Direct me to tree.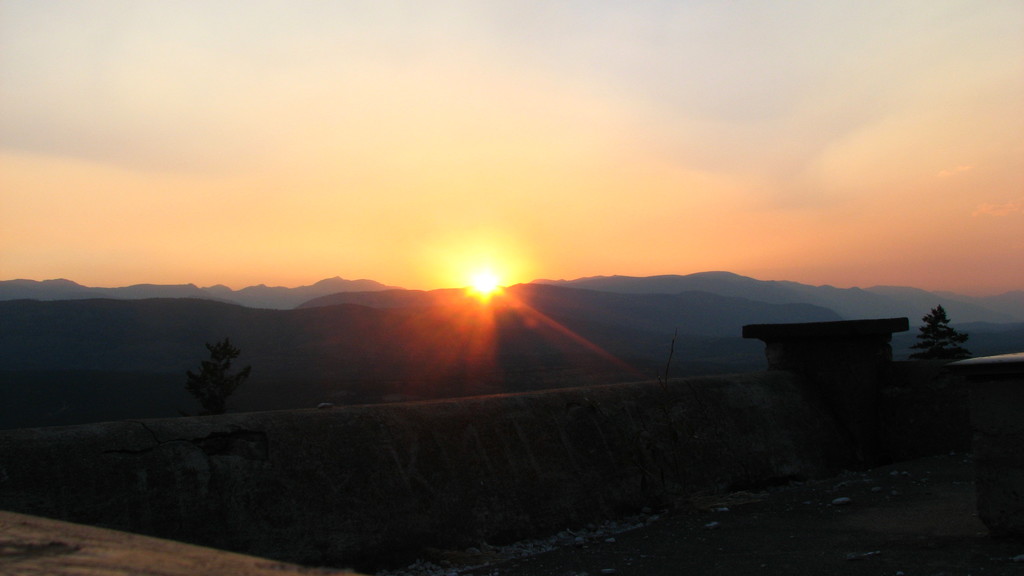
Direction: rect(922, 296, 981, 365).
